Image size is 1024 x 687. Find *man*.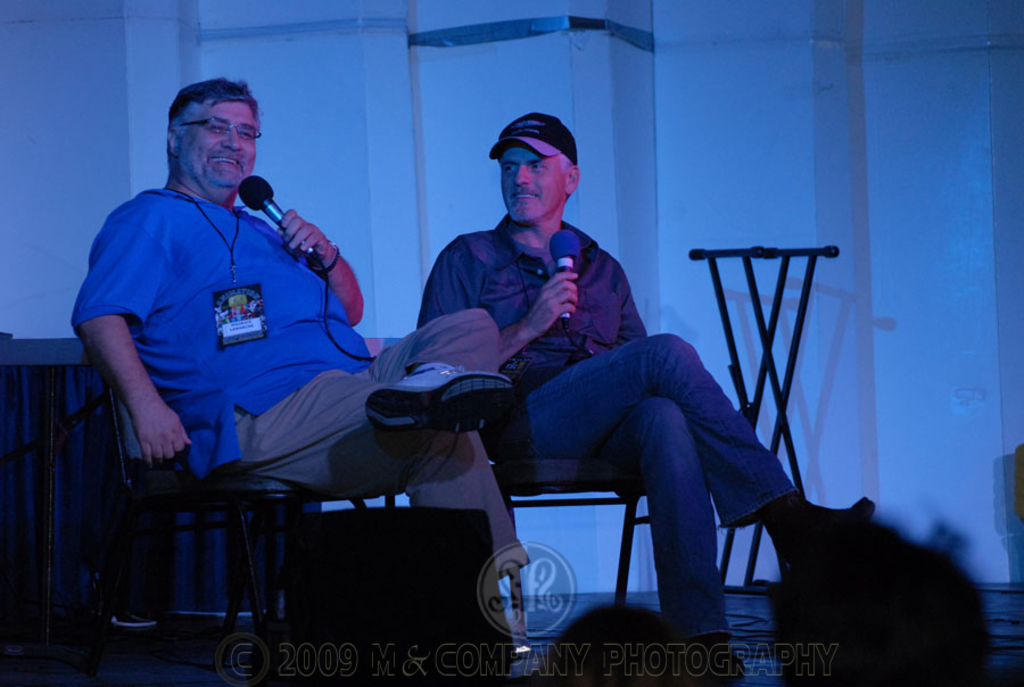
(419,116,868,685).
